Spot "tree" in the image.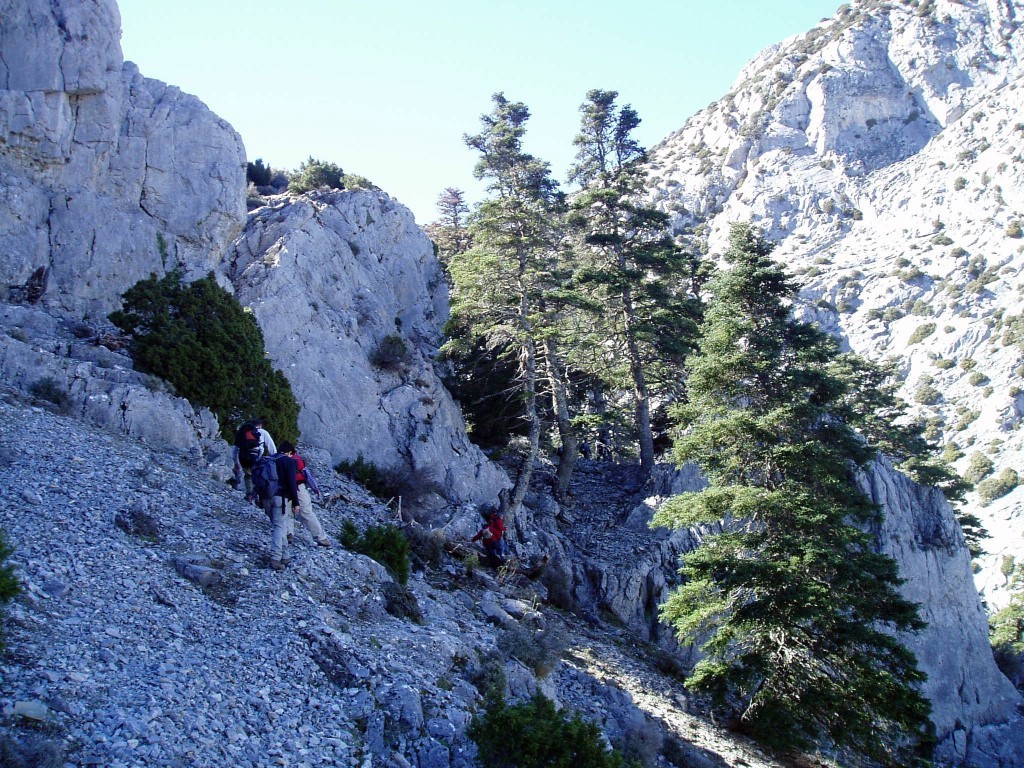
"tree" found at l=105, t=270, r=303, b=452.
